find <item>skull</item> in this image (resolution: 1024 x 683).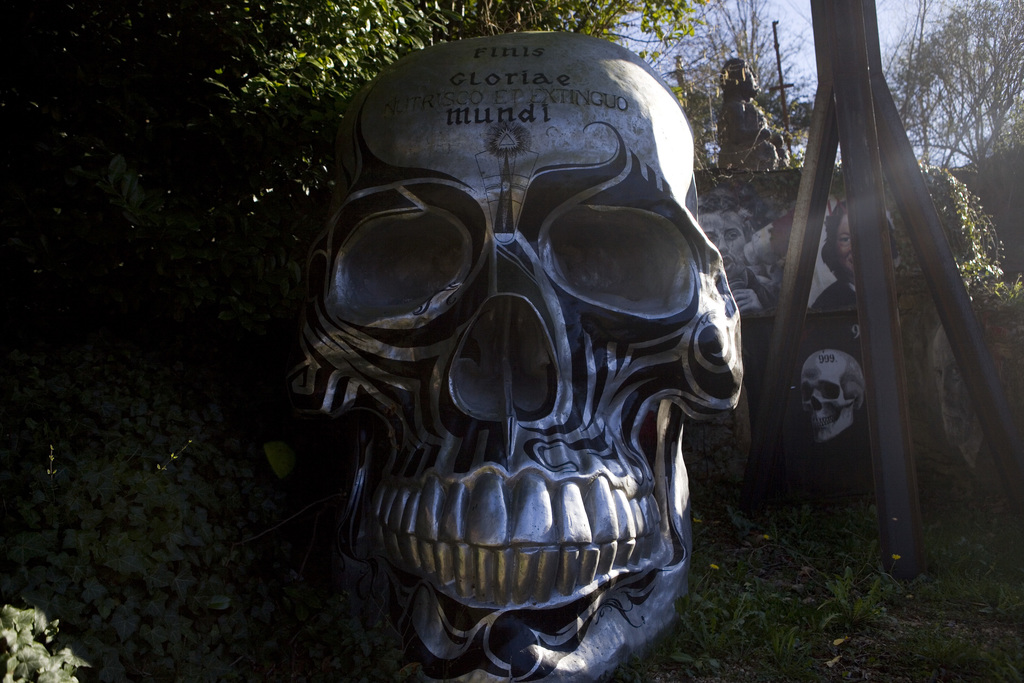
box(289, 29, 734, 682).
